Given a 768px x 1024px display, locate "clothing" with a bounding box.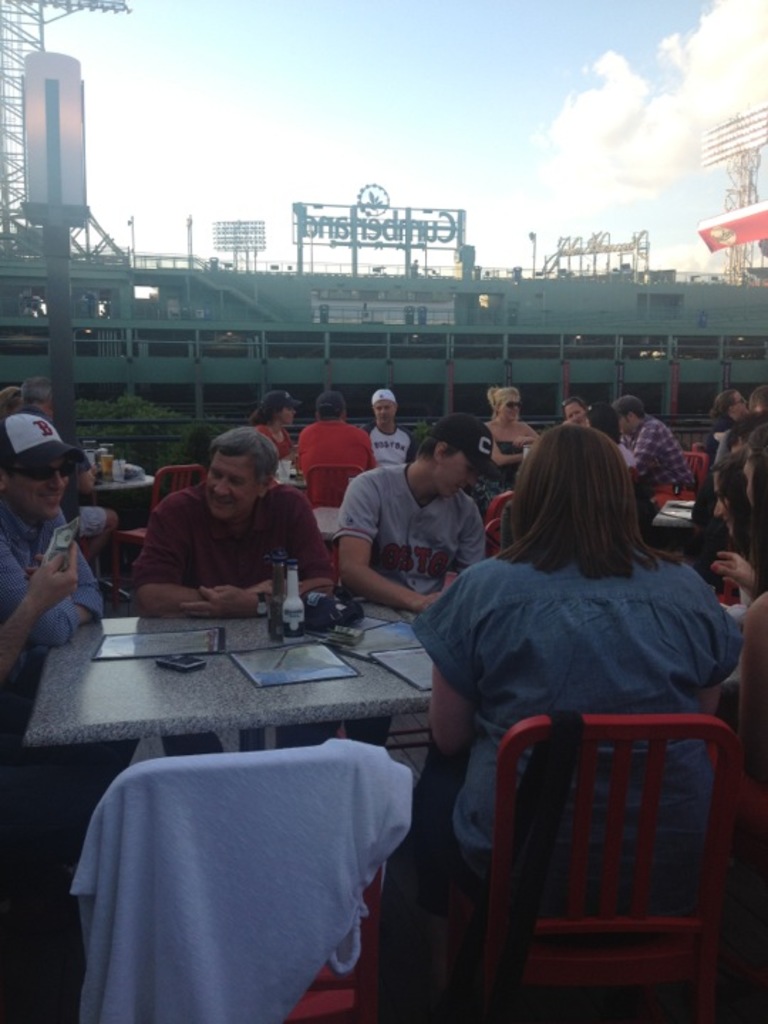
Located: locate(472, 432, 530, 515).
